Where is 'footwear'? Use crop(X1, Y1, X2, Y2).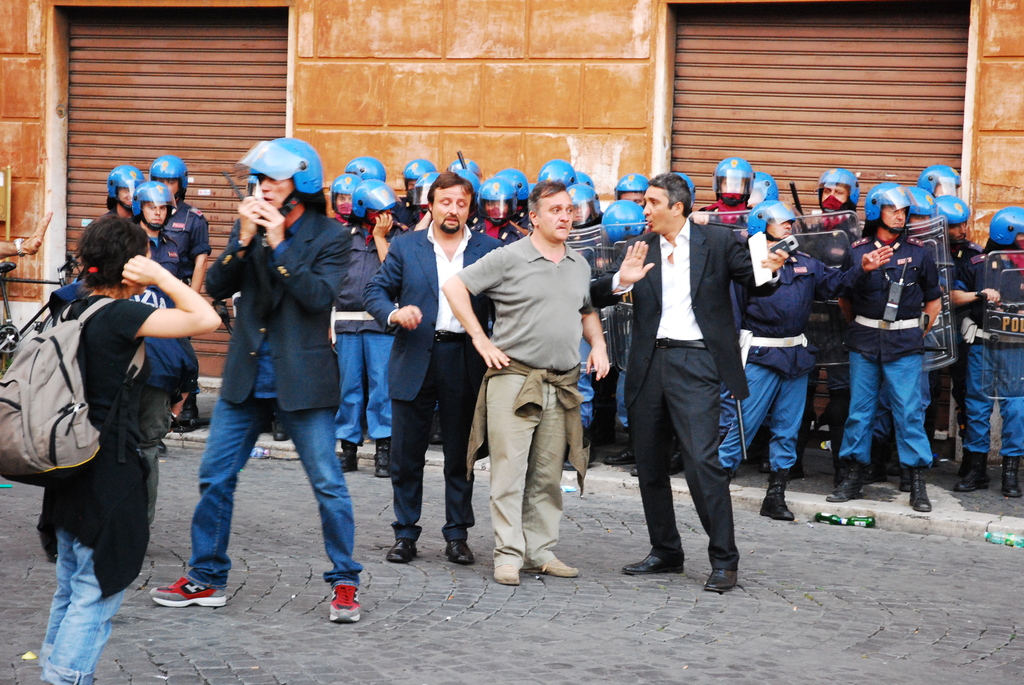
crop(520, 555, 579, 576).
